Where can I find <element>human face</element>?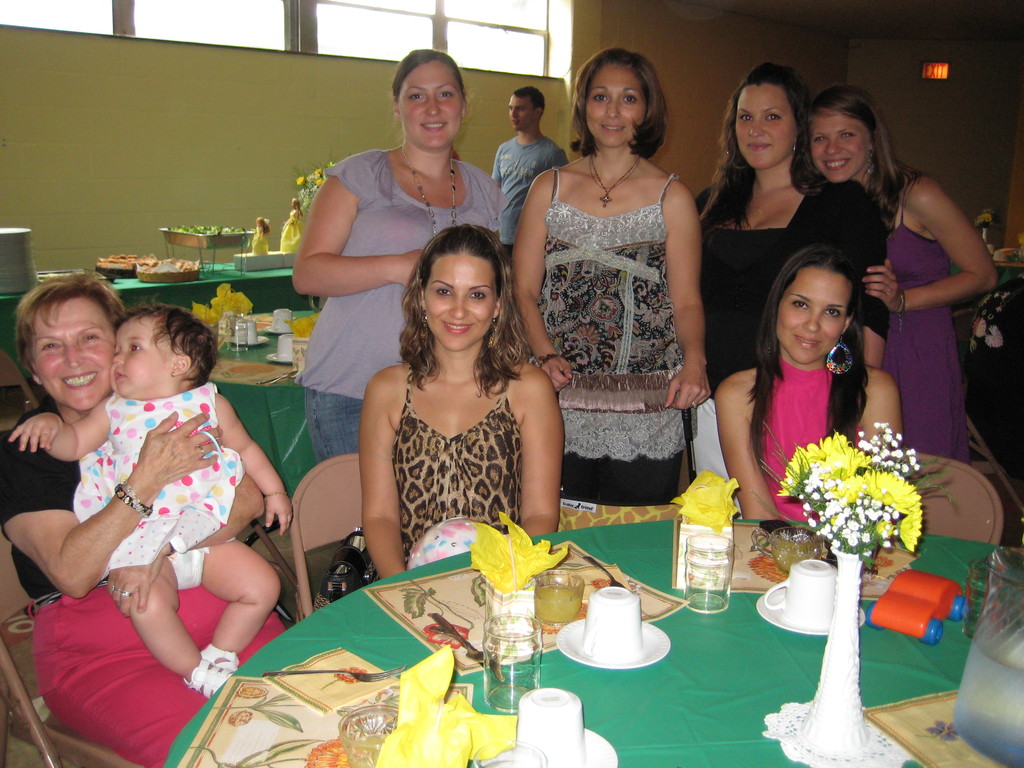
You can find it at bbox(396, 60, 463, 148).
